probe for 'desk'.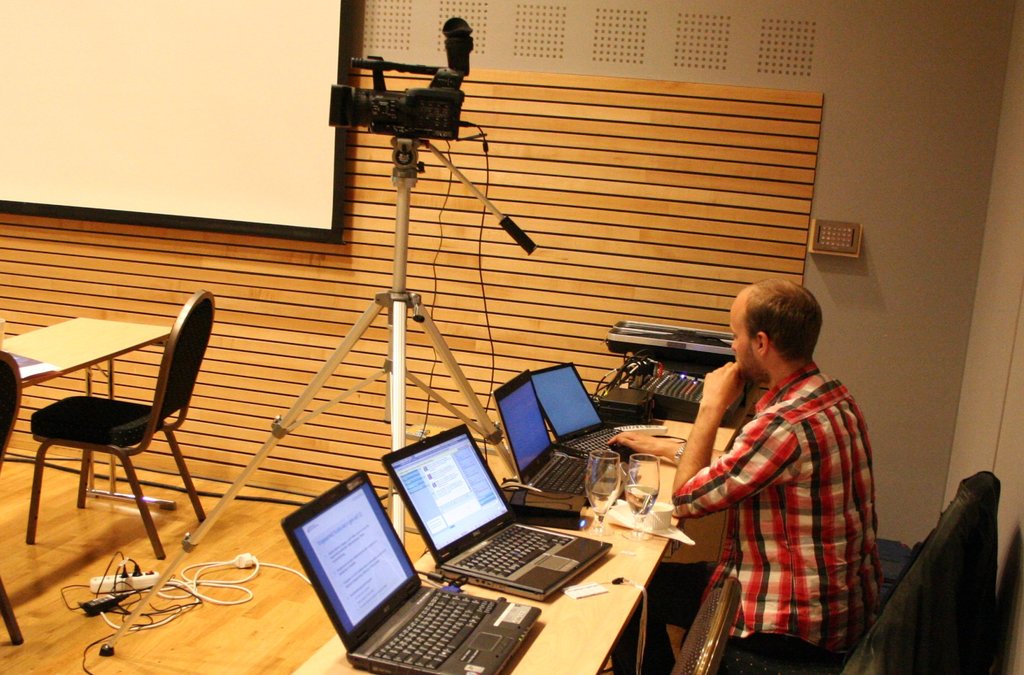
Probe result: box=[288, 377, 764, 674].
